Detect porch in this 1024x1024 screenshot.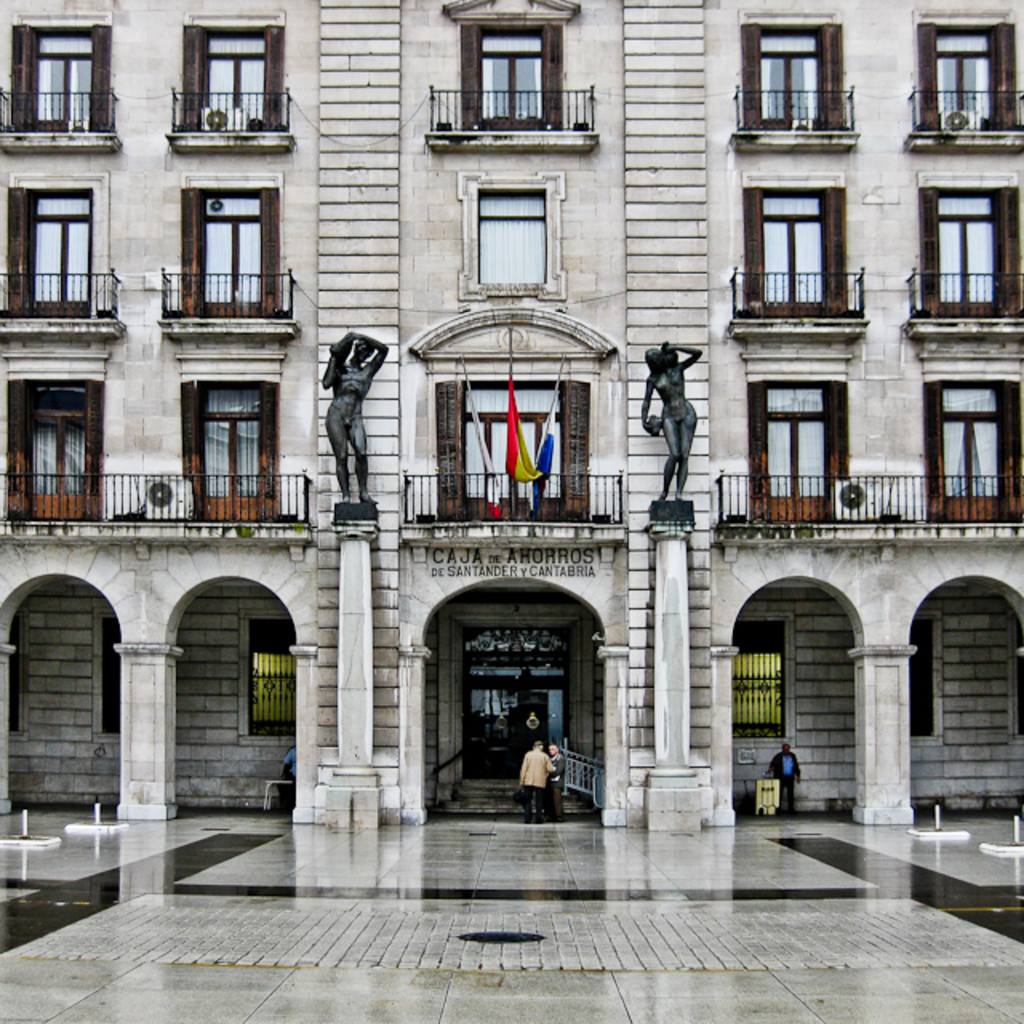
Detection: BBox(422, 66, 610, 154).
